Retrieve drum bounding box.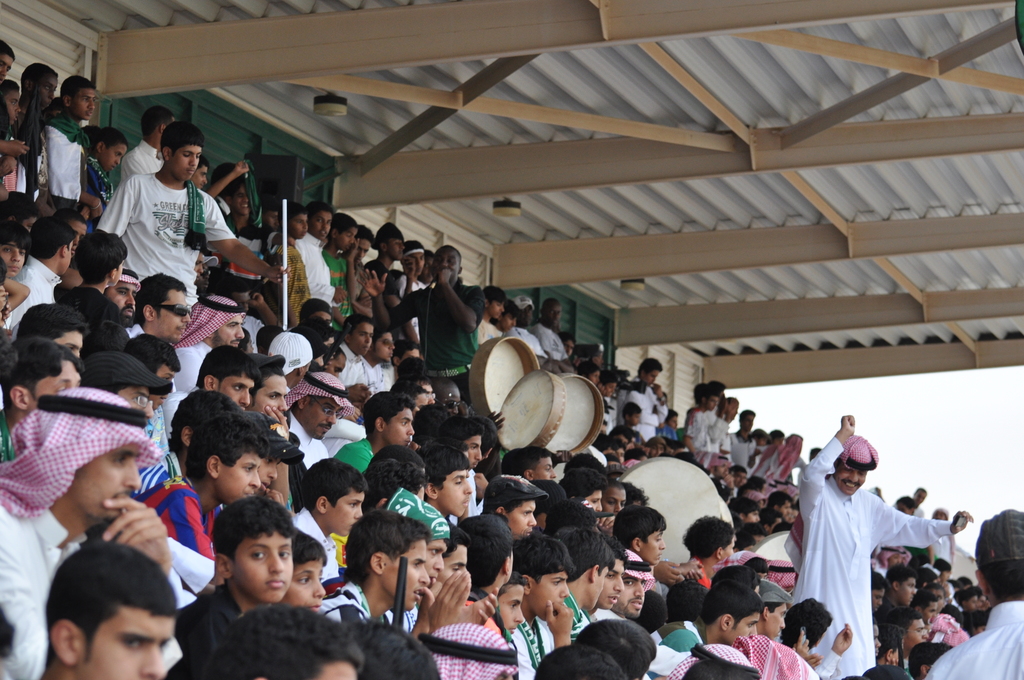
Bounding box: <box>716,497,736,534</box>.
